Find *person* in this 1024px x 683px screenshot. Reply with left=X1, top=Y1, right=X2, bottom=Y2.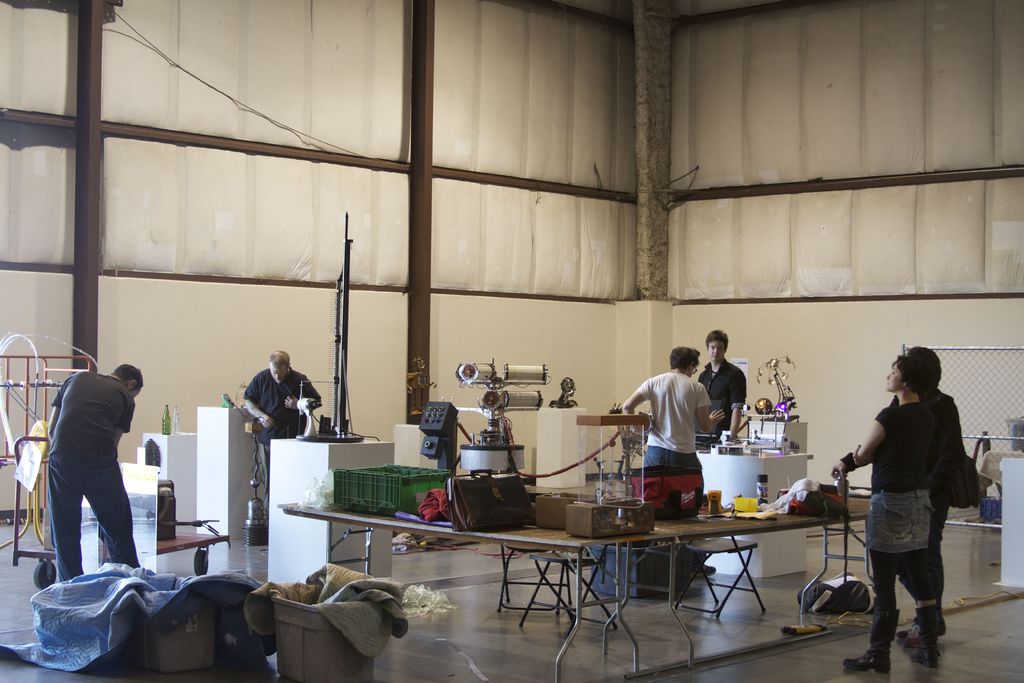
left=239, top=350, right=323, bottom=516.
